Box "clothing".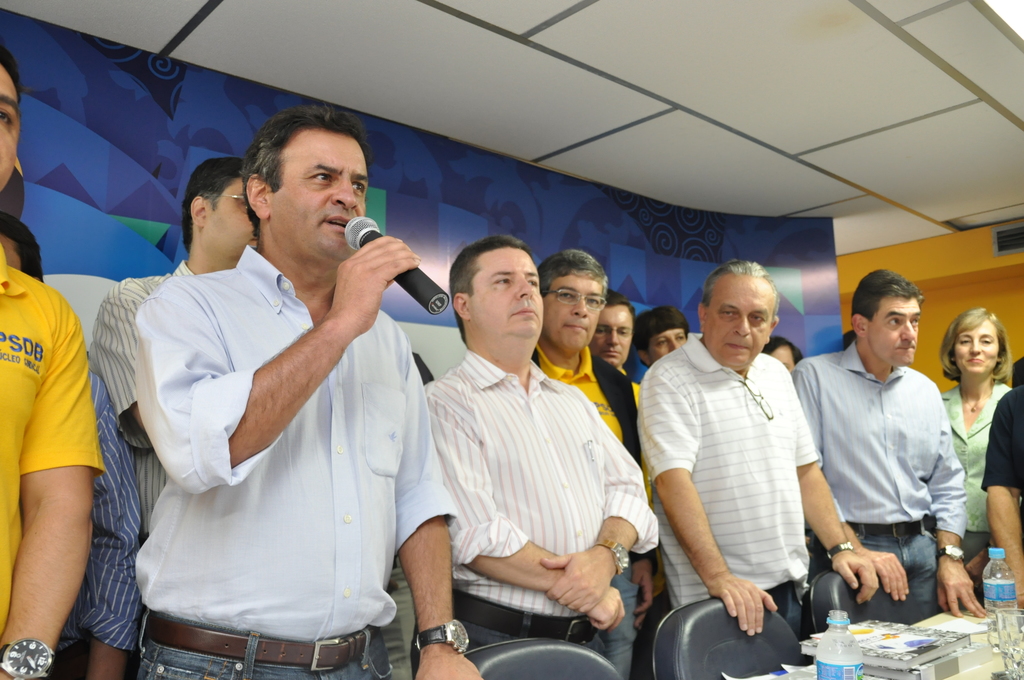
{"x1": 0, "y1": 243, "x2": 94, "y2": 657}.
